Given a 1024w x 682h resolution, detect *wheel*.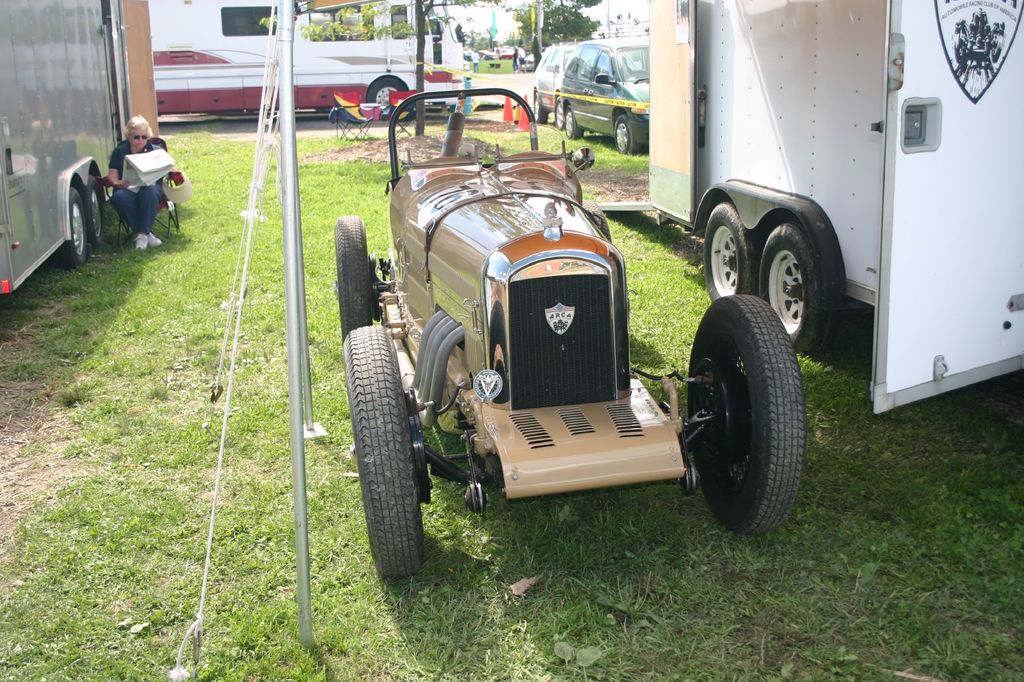
[615, 114, 643, 154].
